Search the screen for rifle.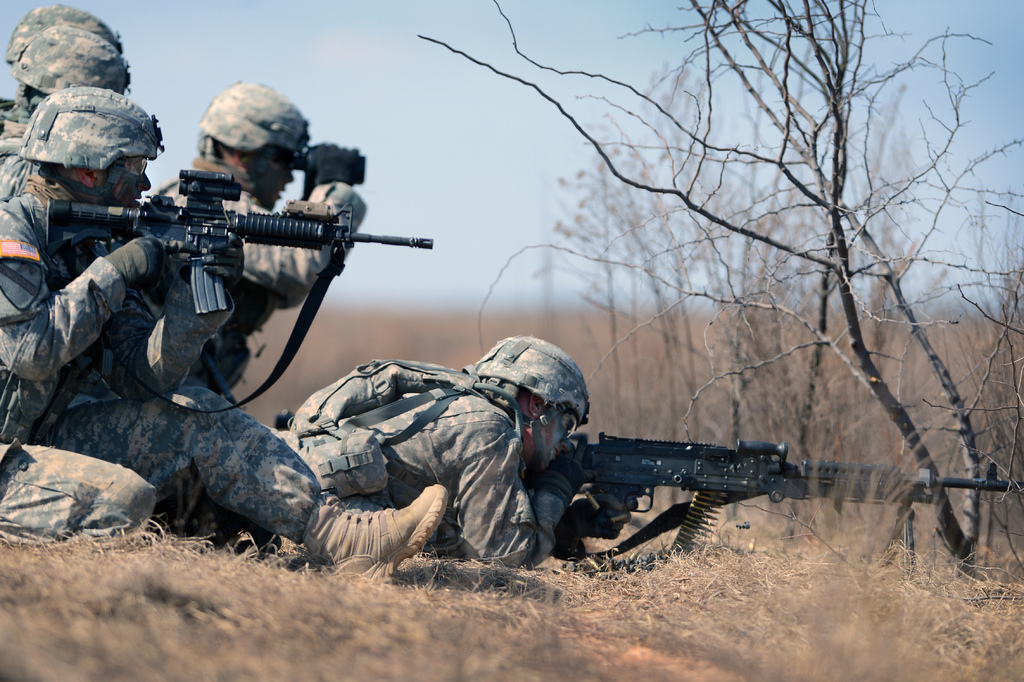
Found at 48, 168, 435, 314.
